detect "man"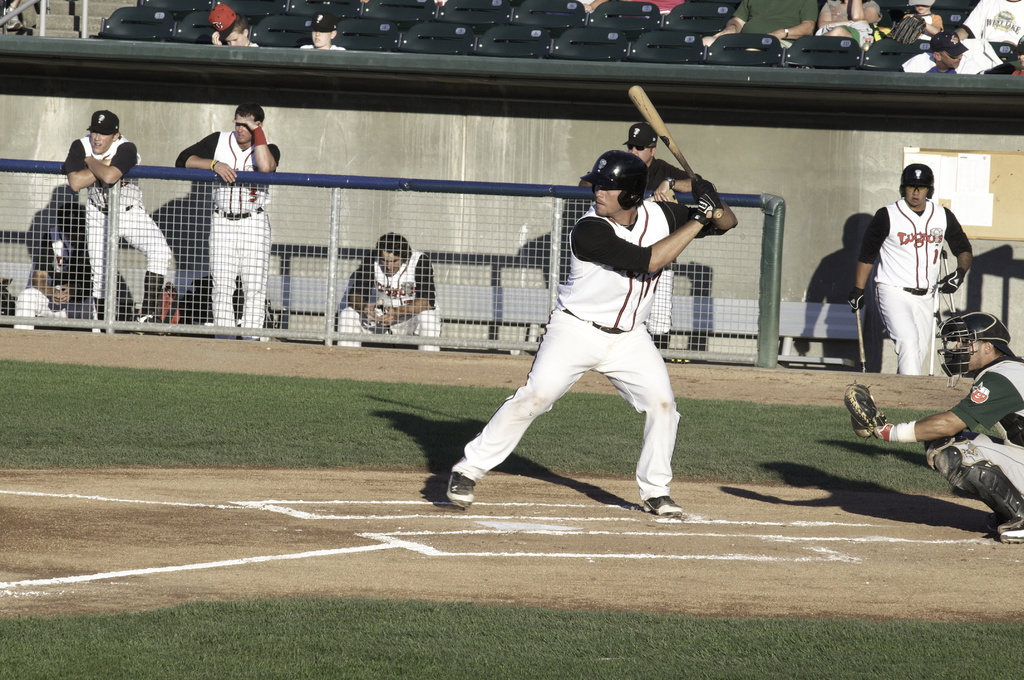
l=902, t=26, r=981, b=75
